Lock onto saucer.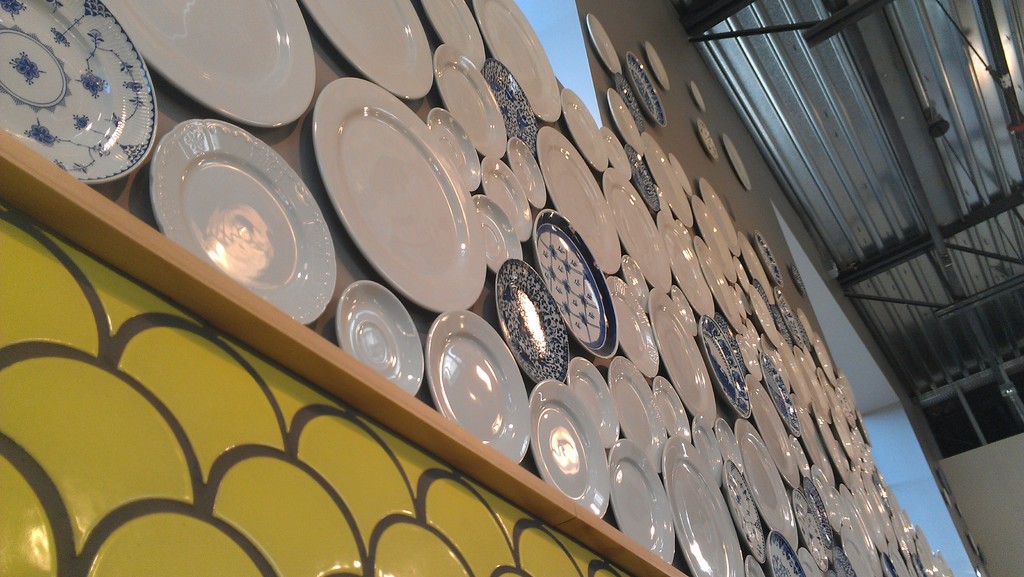
Locked: 602 122 635 184.
